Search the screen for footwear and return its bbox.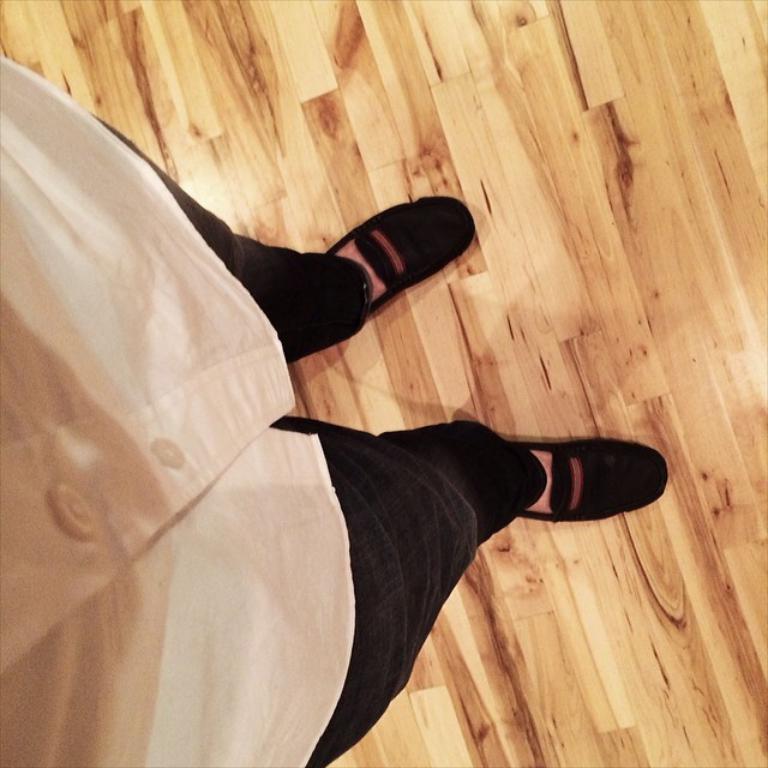
Found: {"x1": 518, "y1": 438, "x2": 672, "y2": 523}.
